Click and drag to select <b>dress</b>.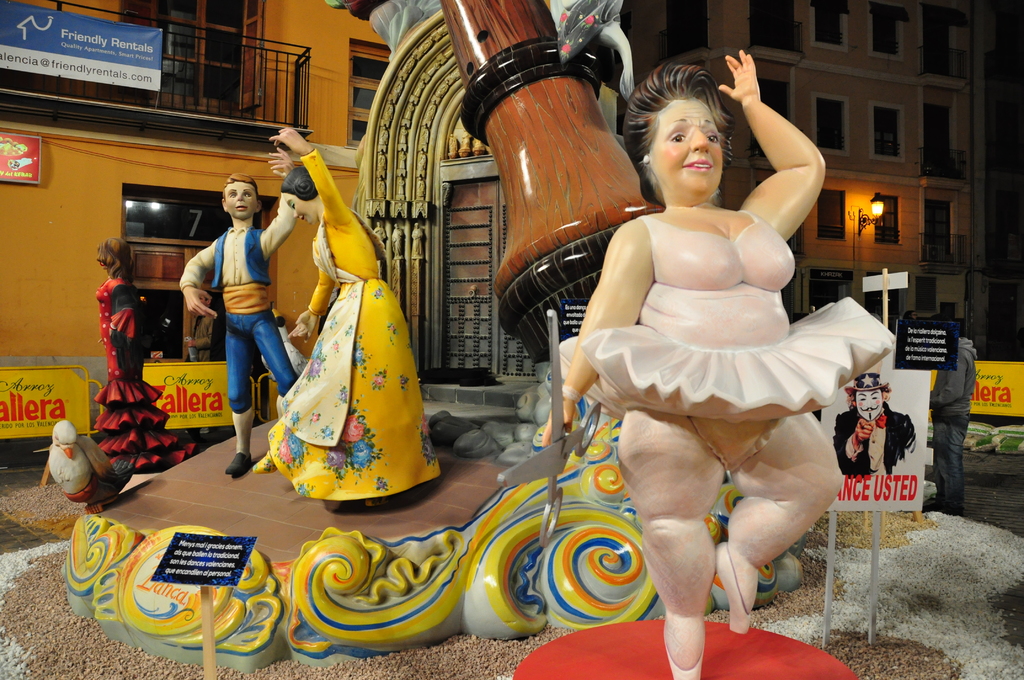
Selection: Rect(268, 149, 444, 500).
